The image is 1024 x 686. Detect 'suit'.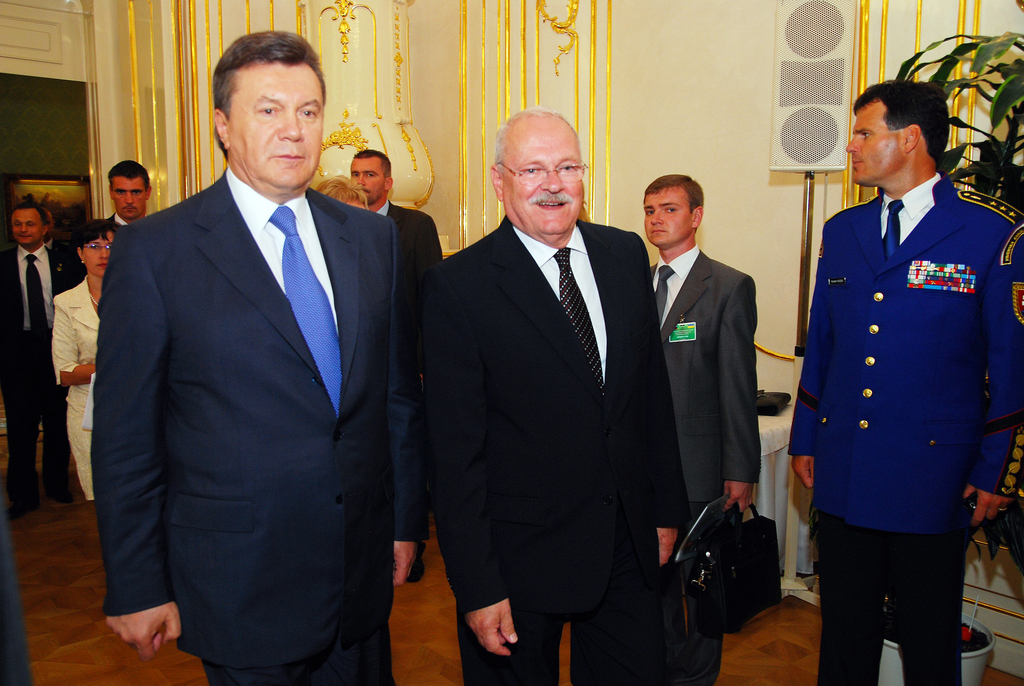
Detection: pyautogui.locateOnScreen(372, 199, 442, 257).
